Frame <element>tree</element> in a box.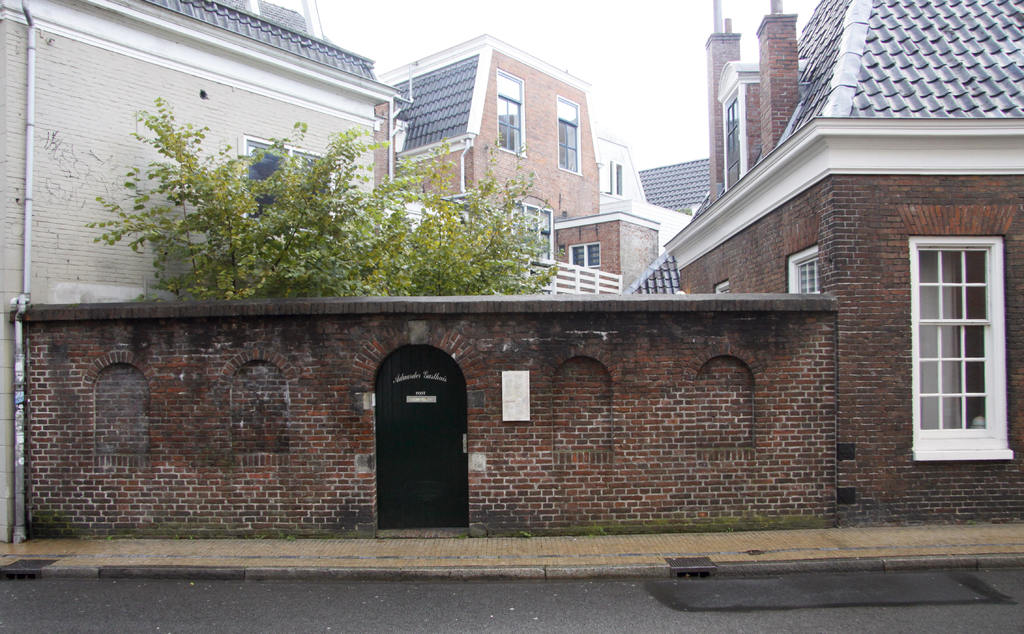
Rect(83, 92, 568, 298).
